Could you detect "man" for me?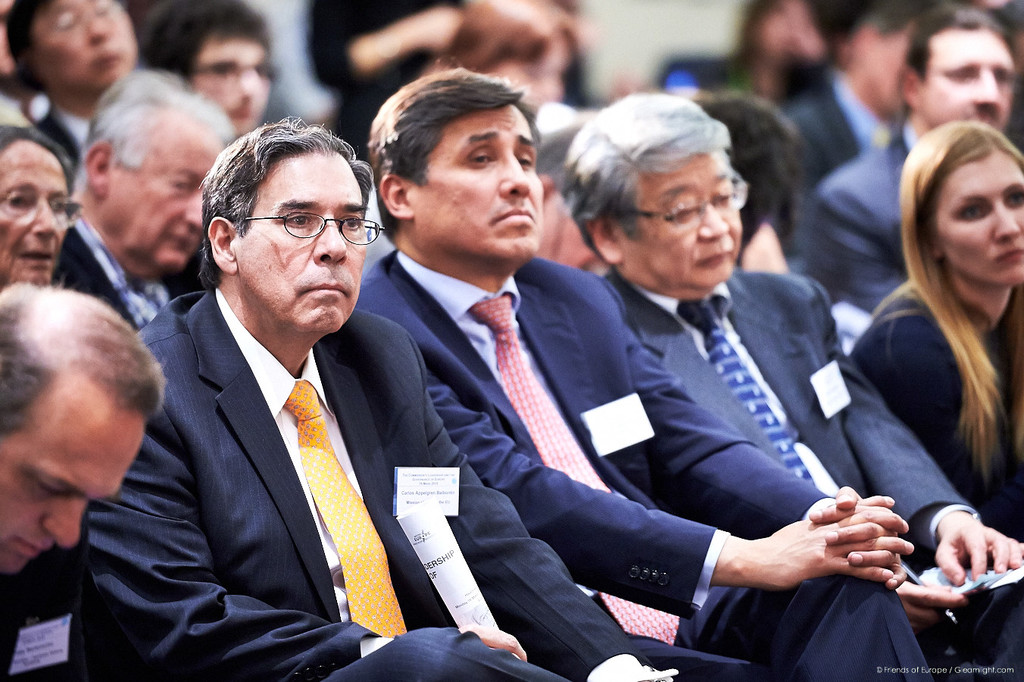
Detection result: bbox=(138, 4, 286, 145).
